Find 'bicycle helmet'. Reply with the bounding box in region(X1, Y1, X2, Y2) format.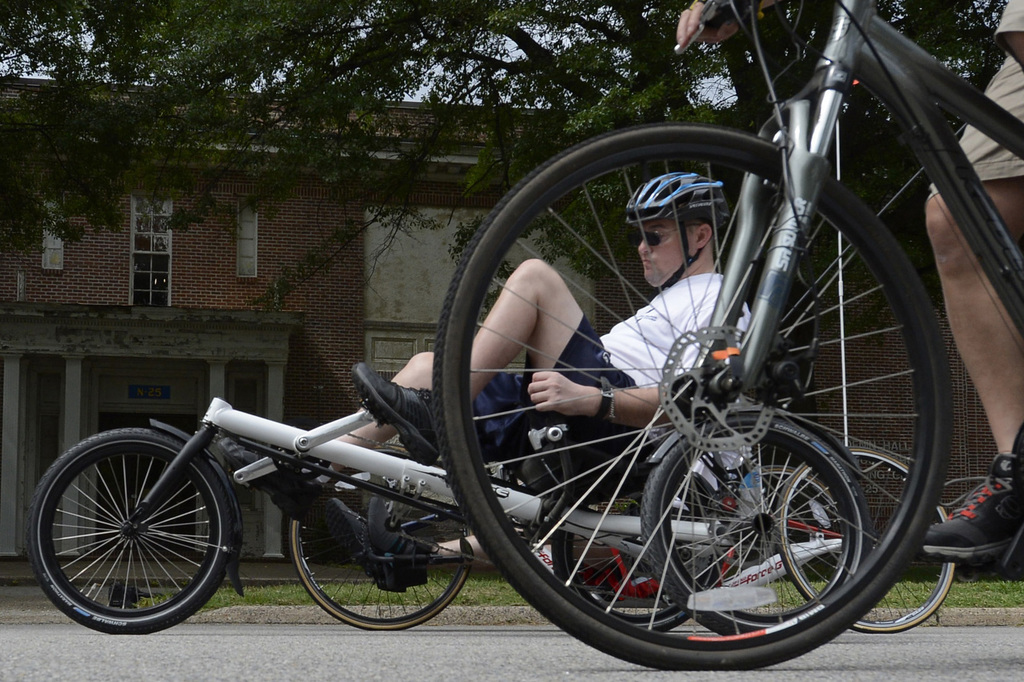
region(631, 171, 726, 289).
